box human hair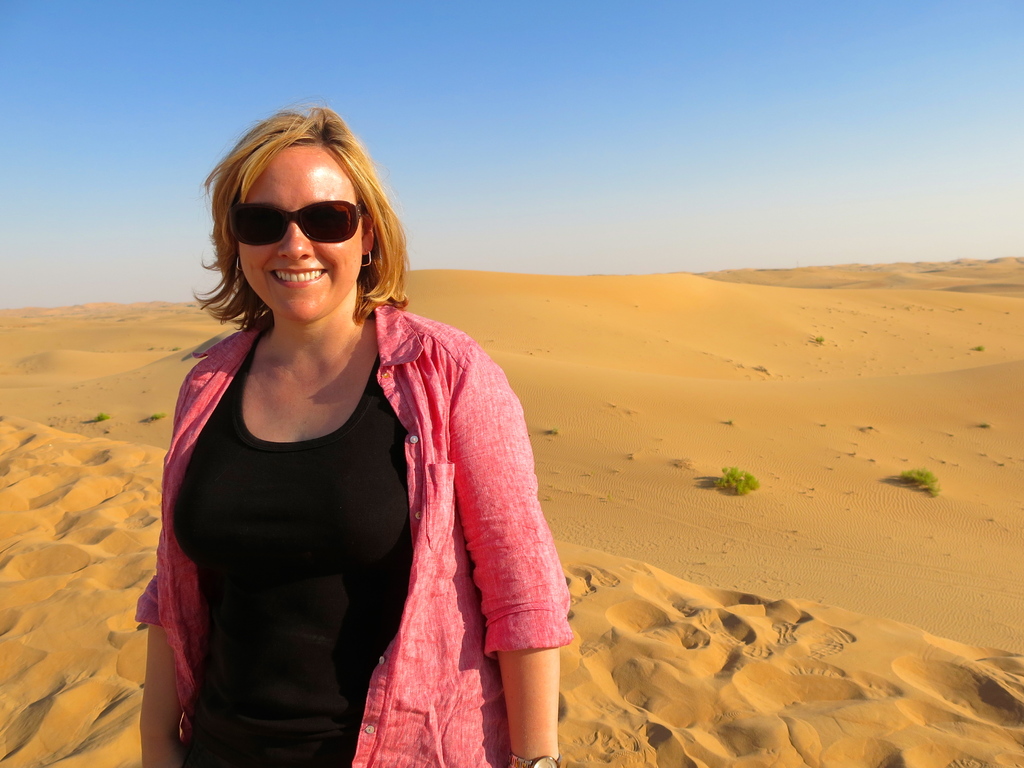
(x1=181, y1=98, x2=413, y2=331)
